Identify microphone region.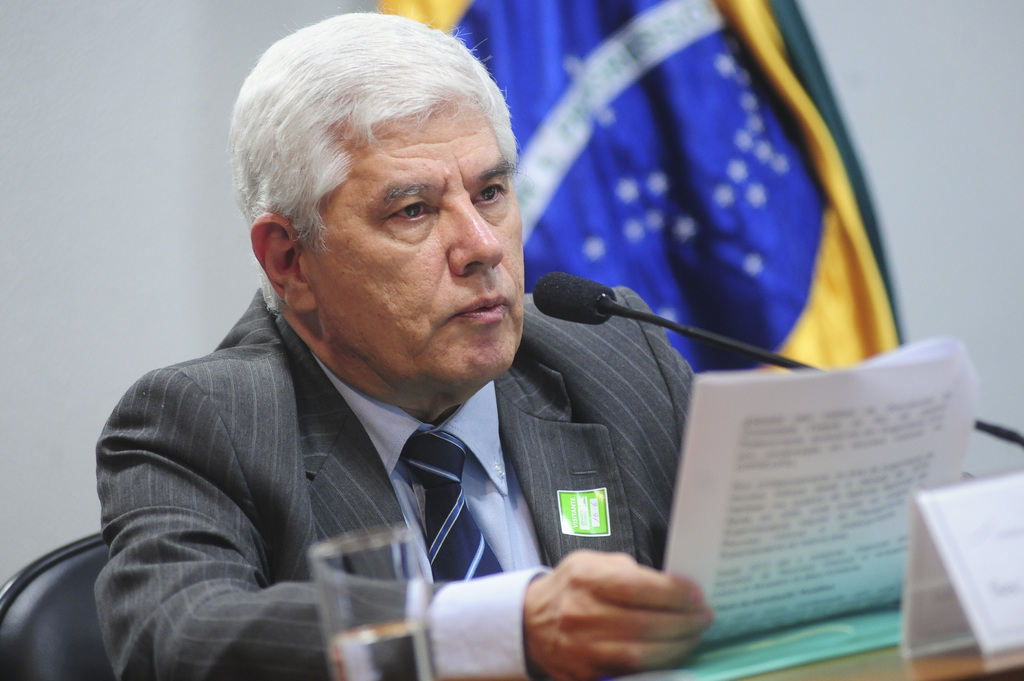
Region: 531,269,1023,445.
